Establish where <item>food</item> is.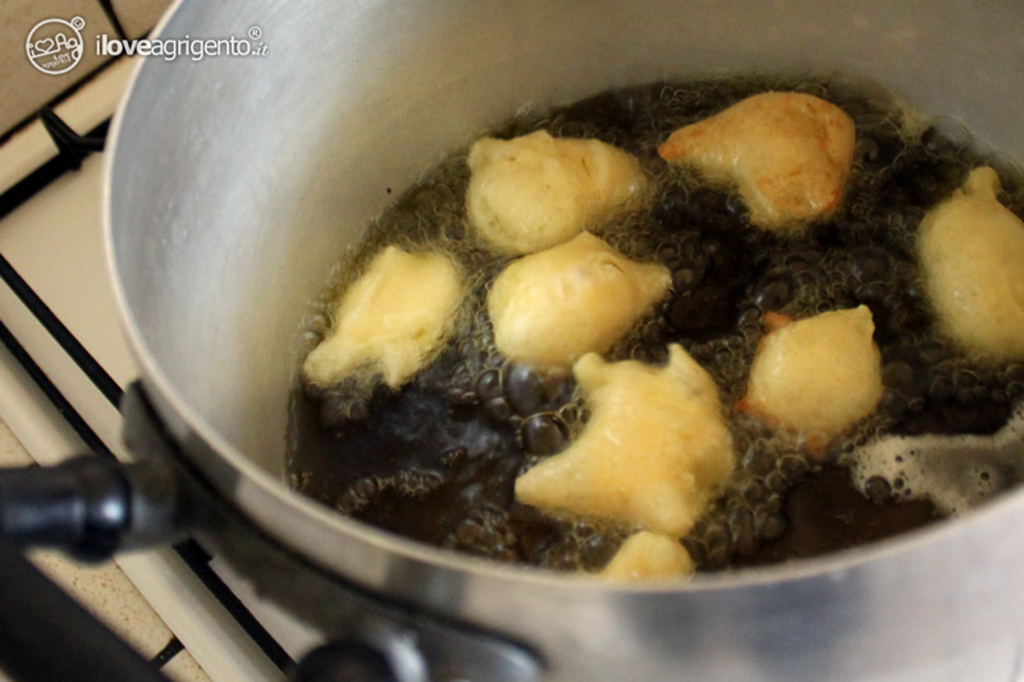
Established at box=[483, 229, 671, 374].
